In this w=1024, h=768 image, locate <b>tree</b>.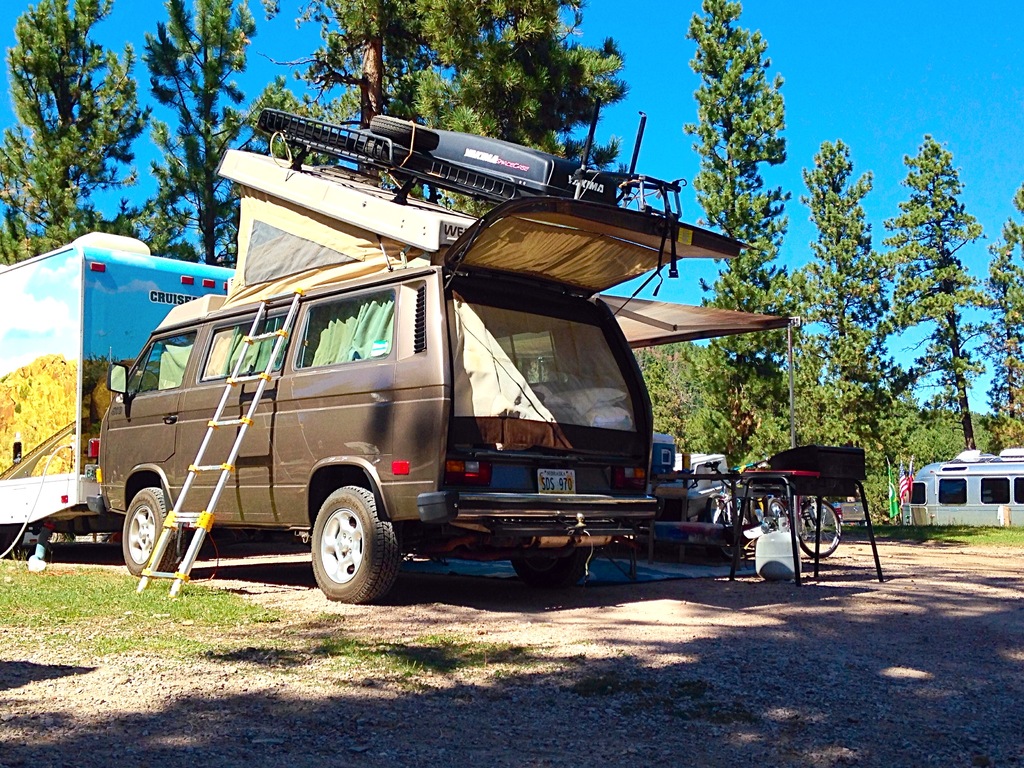
Bounding box: [258, 1, 623, 182].
